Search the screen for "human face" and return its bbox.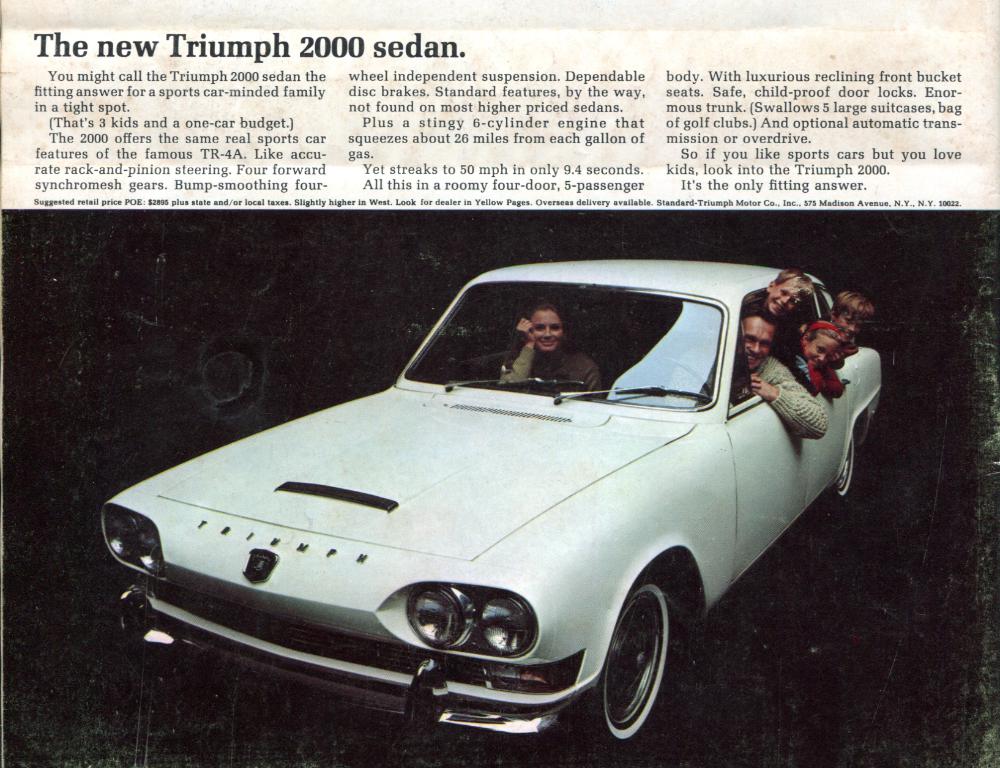
Found: bbox=(766, 285, 800, 322).
